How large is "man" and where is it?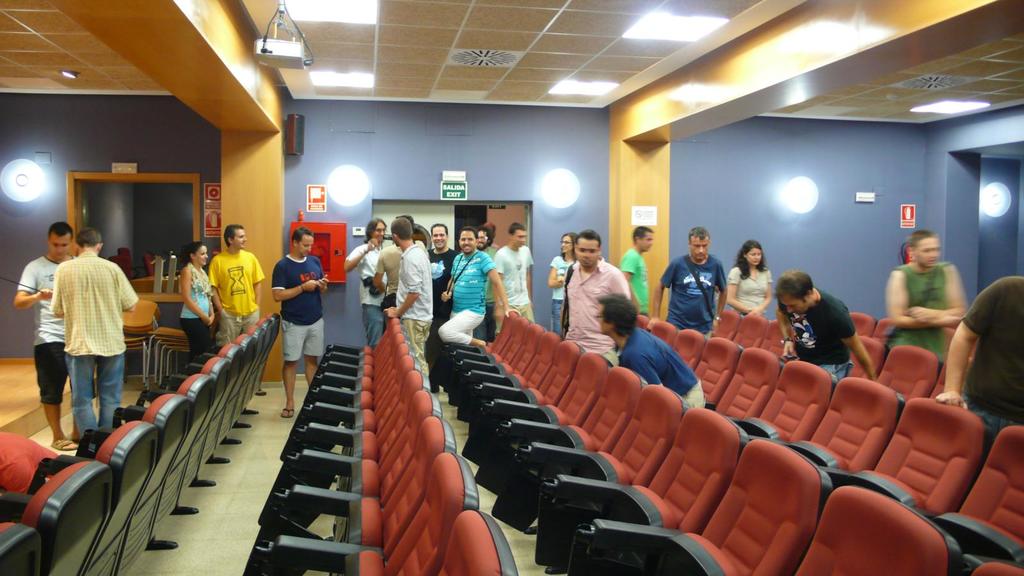
Bounding box: 776:266:876:390.
